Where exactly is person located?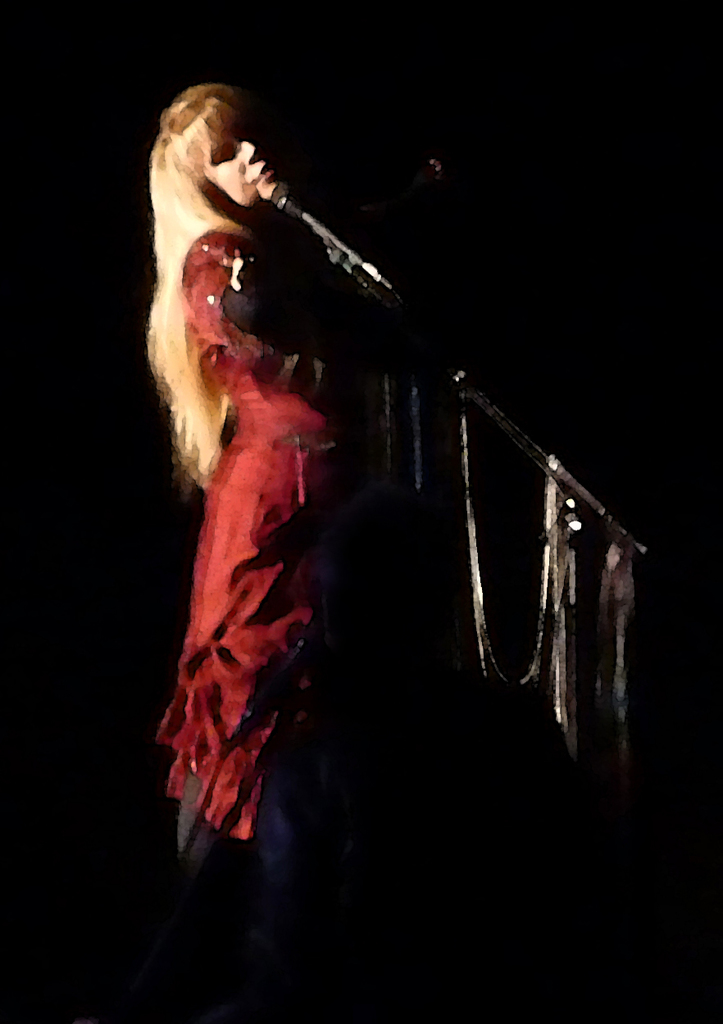
Its bounding box is 141 97 407 856.
